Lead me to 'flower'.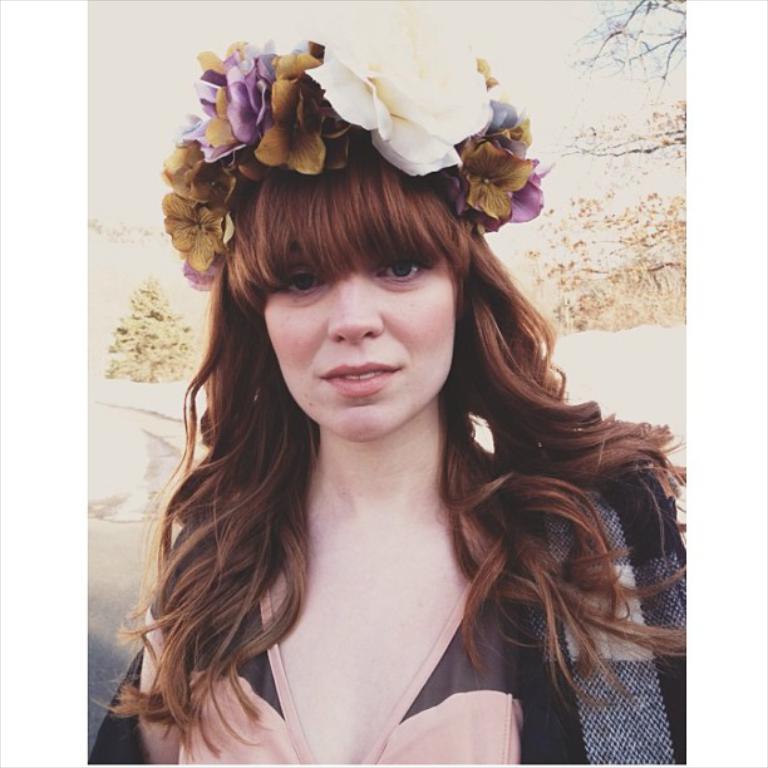
Lead to Rect(309, 0, 484, 169).
